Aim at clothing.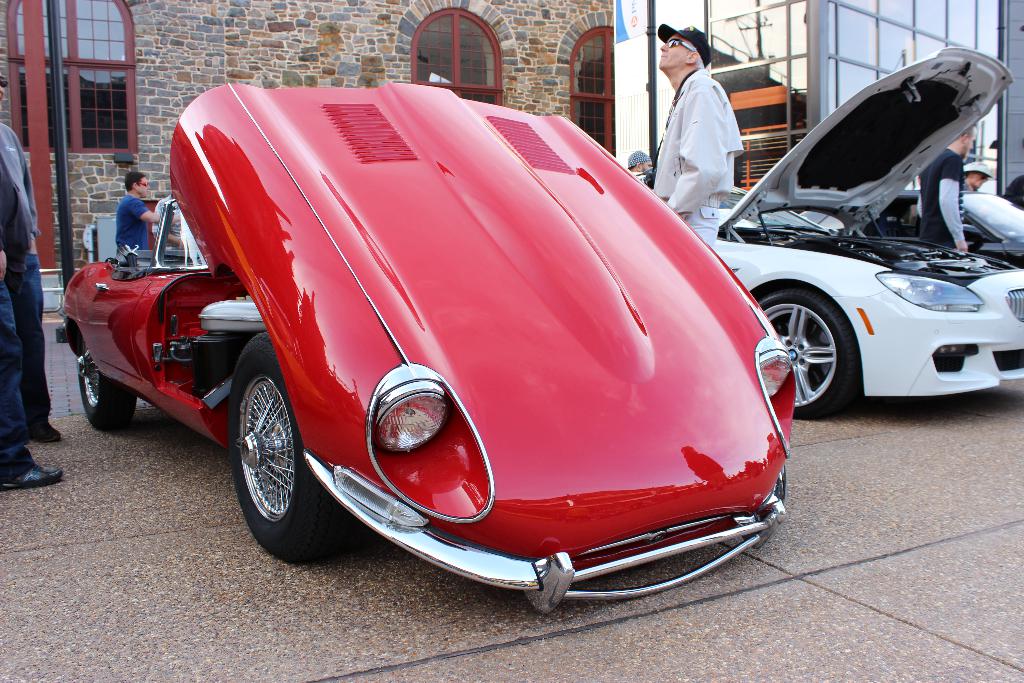
Aimed at locate(116, 194, 147, 252).
